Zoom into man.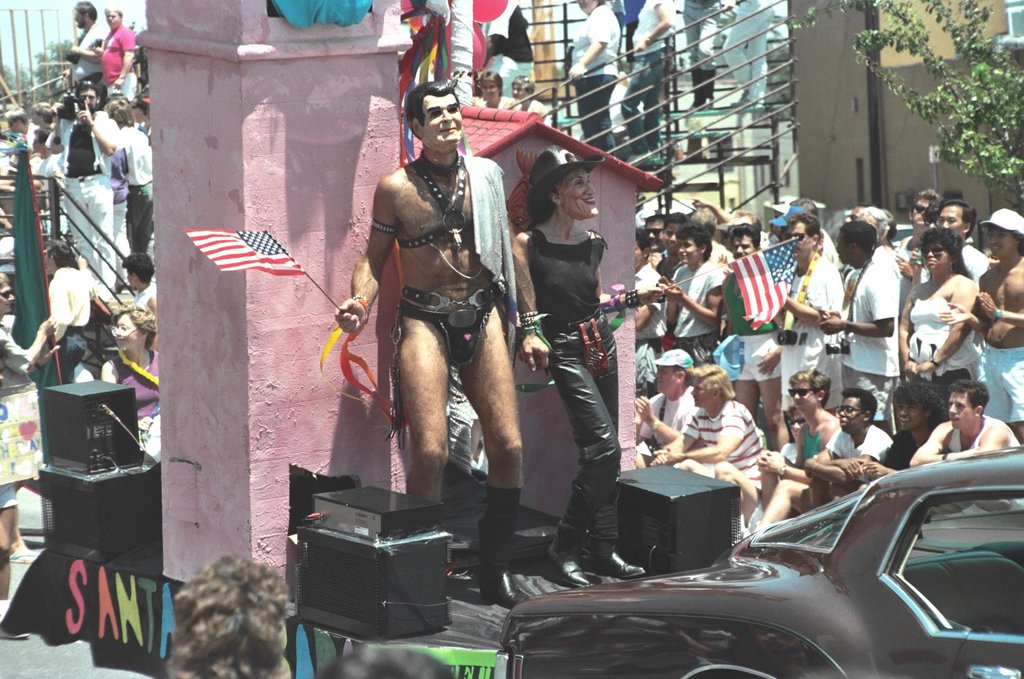
Zoom target: box(63, 0, 99, 89).
